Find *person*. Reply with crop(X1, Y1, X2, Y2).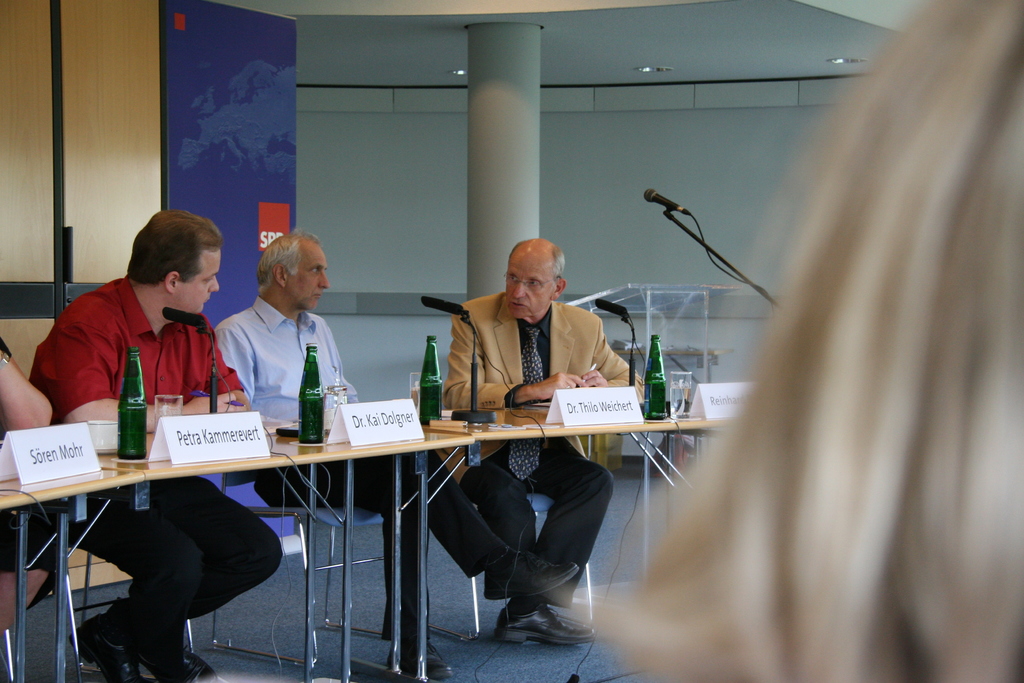
crop(27, 231, 282, 682).
